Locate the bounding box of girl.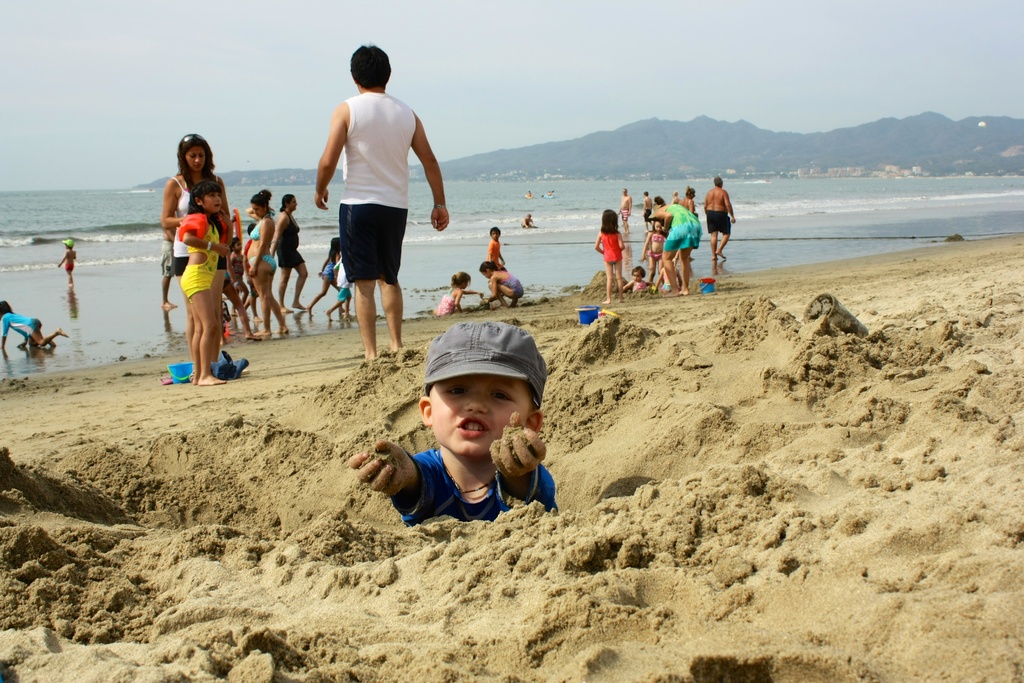
Bounding box: (180,184,228,386).
